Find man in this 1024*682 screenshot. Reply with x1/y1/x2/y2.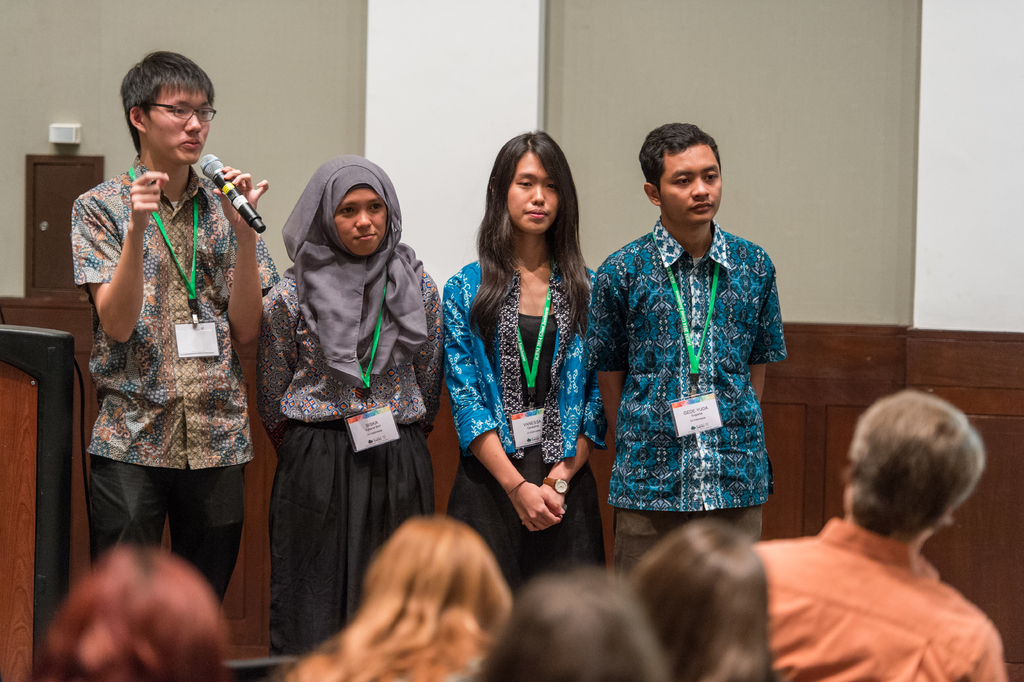
75/49/284/614.
